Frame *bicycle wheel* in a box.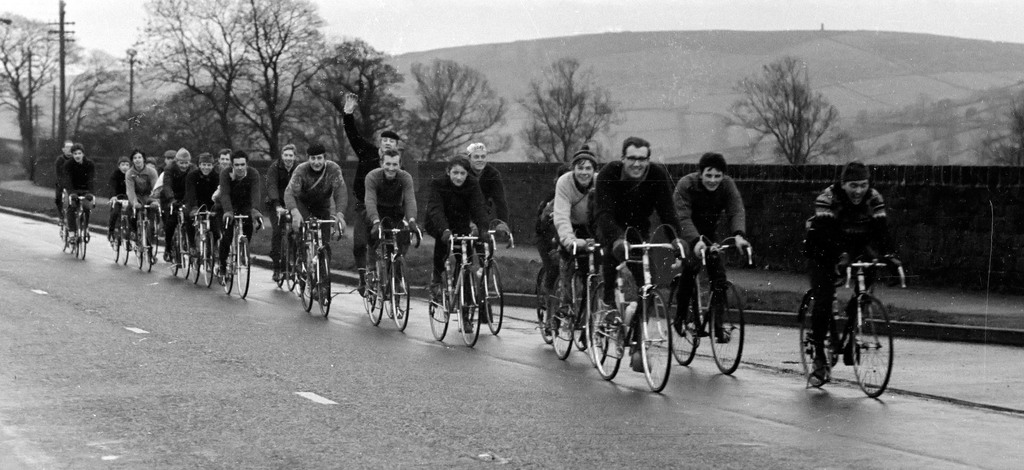
550,277,577,361.
